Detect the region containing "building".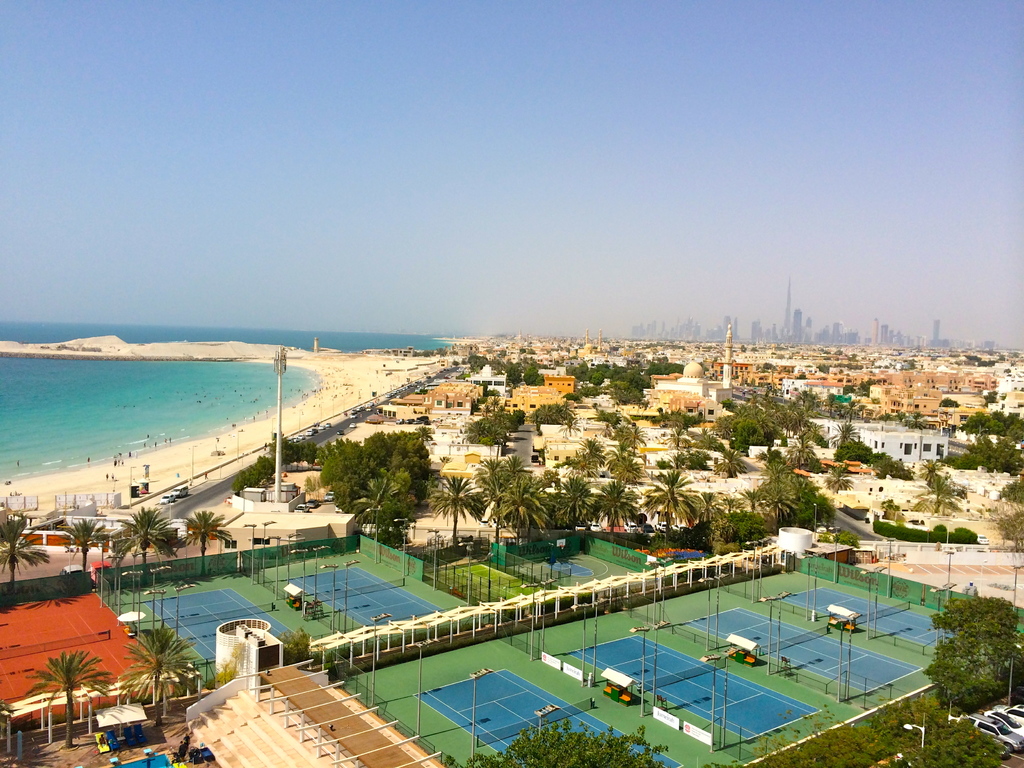
<region>868, 385, 940, 413</region>.
